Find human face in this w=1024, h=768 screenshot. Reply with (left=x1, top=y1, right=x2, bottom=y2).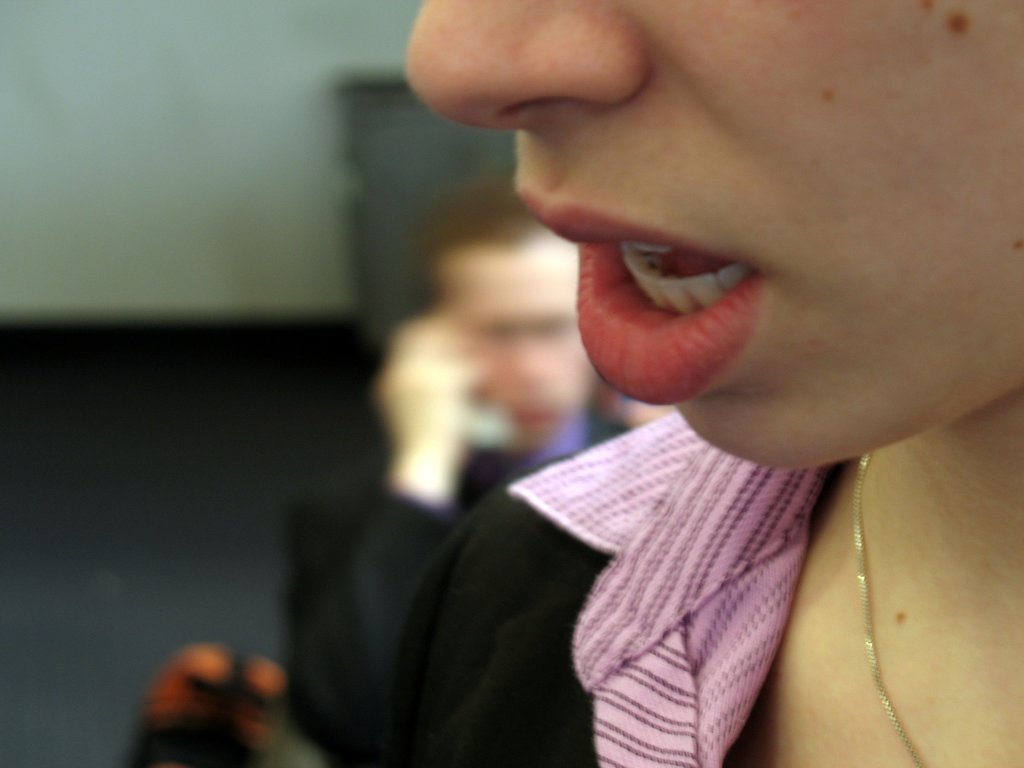
(left=404, top=0, right=1023, bottom=469).
